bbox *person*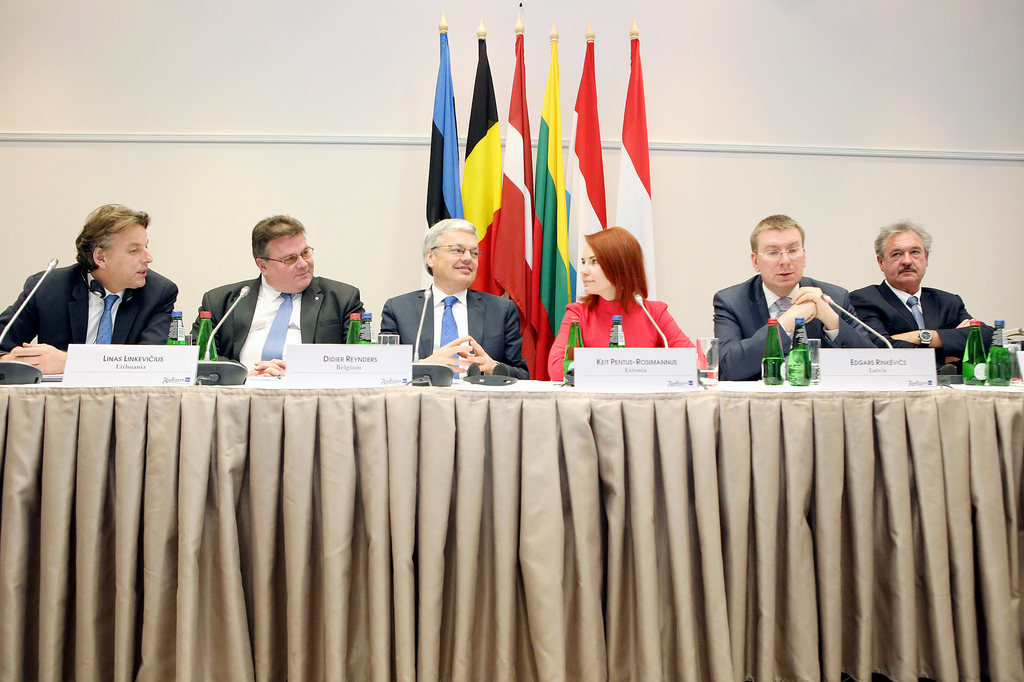
detection(0, 203, 182, 377)
